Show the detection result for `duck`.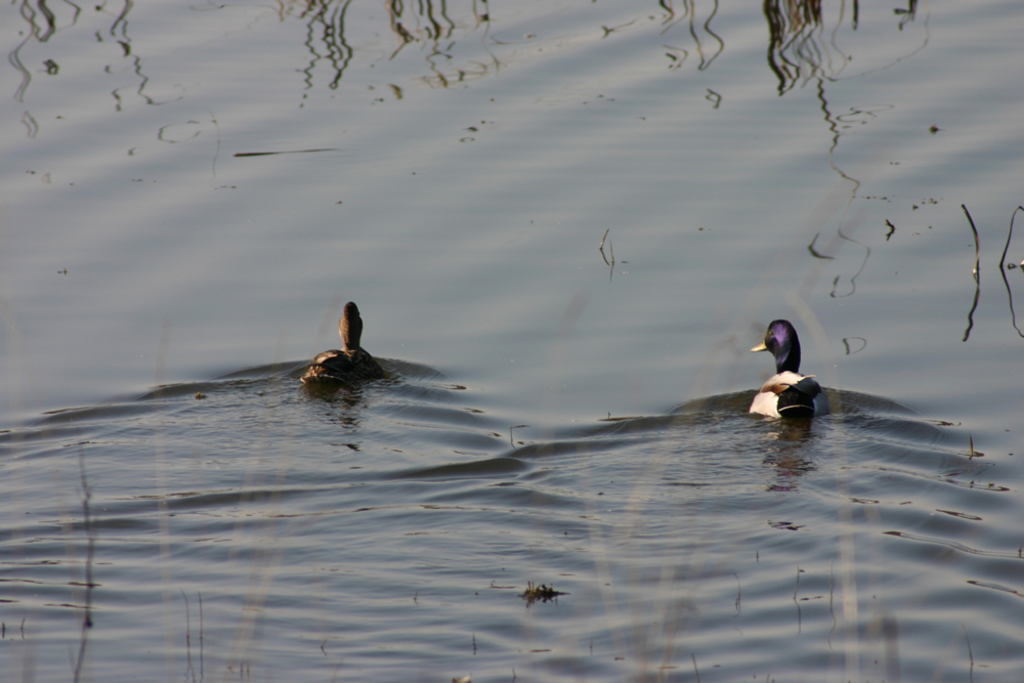
757 325 837 429.
